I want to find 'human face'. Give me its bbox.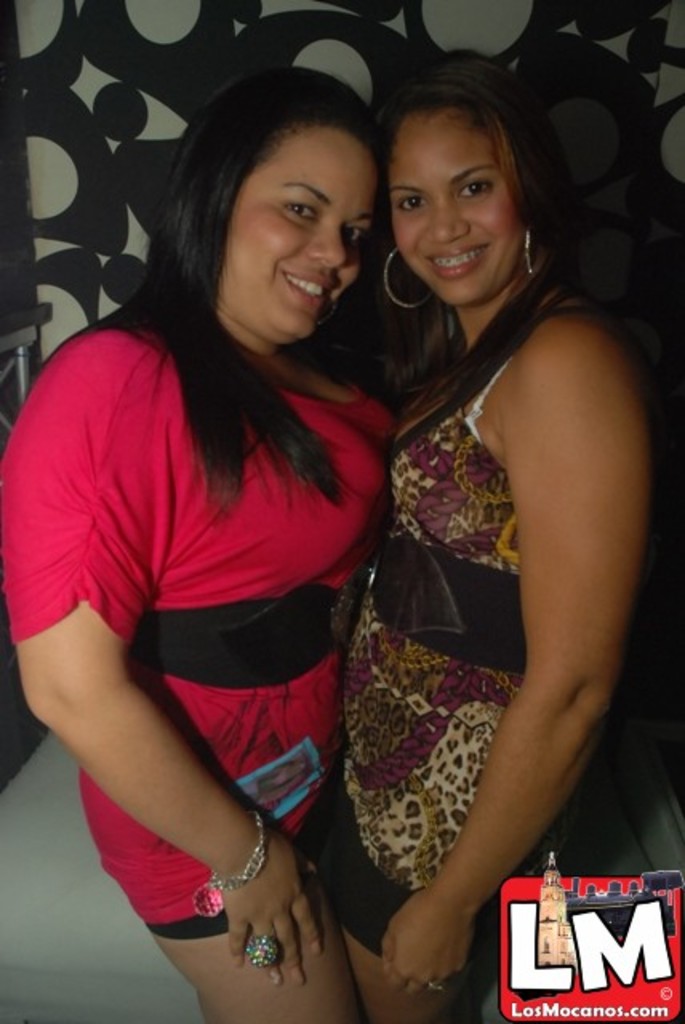
218:126:375:331.
